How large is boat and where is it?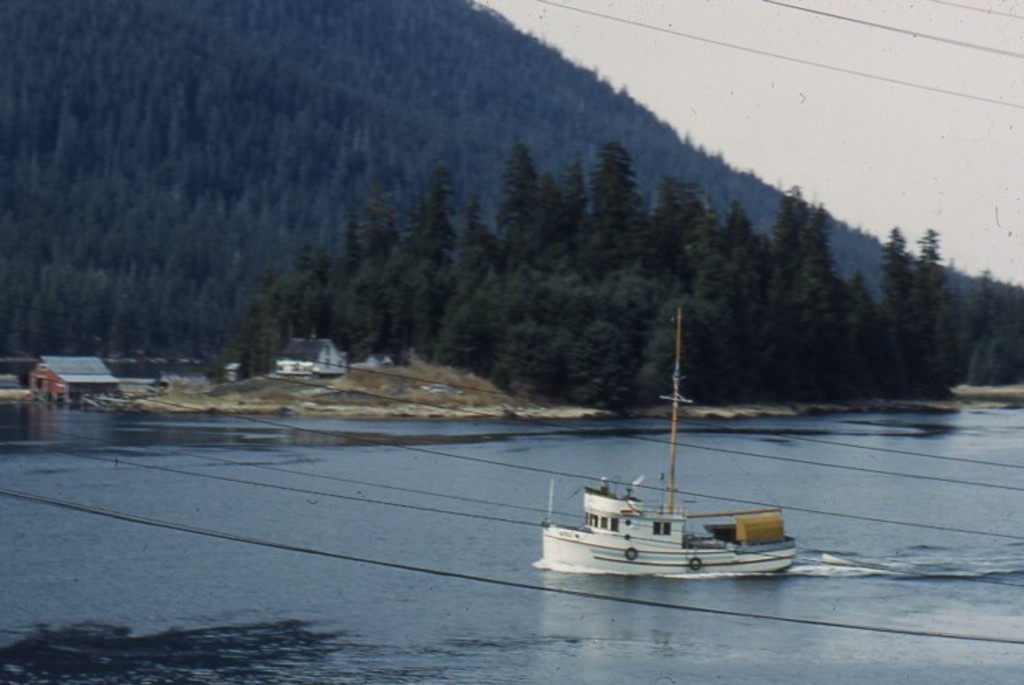
Bounding box: 550 356 824 586.
